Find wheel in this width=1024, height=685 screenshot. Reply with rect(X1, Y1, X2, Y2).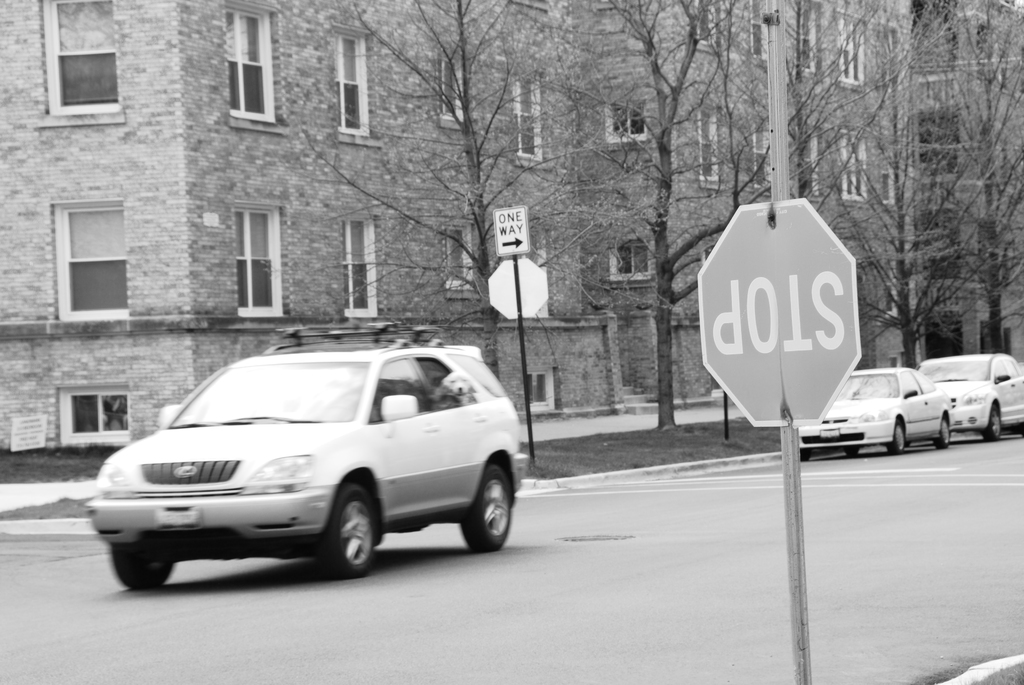
rect(984, 397, 1010, 441).
